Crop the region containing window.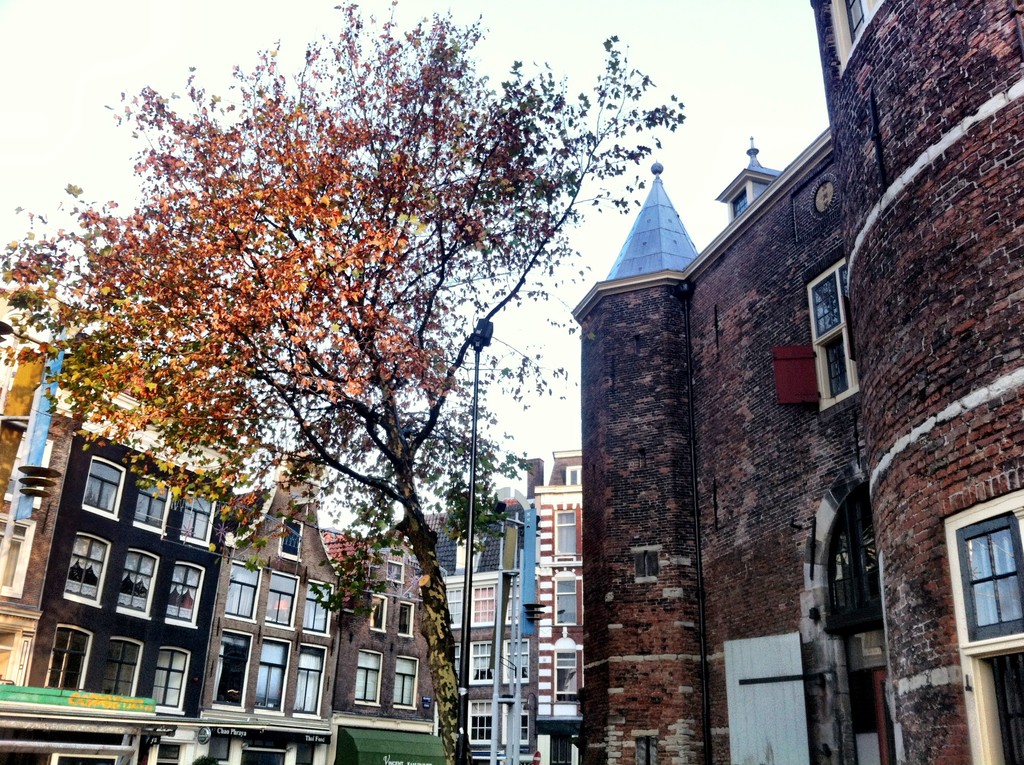
Crop region: box=[350, 647, 383, 711].
